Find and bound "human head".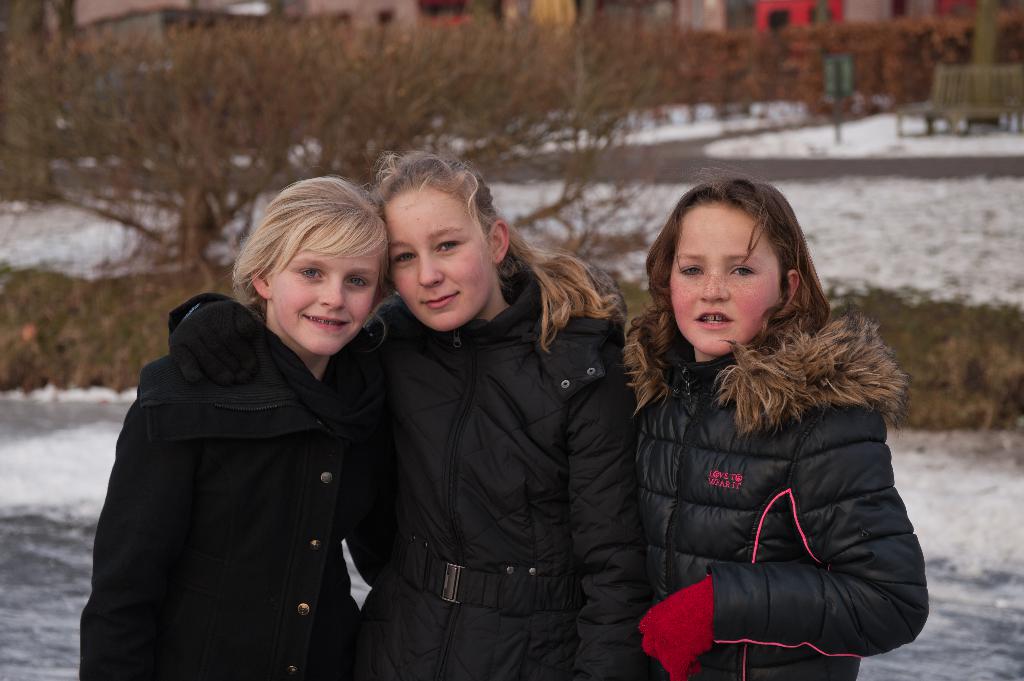
Bound: {"left": 659, "top": 178, "right": 817, "bottom": 350}.
